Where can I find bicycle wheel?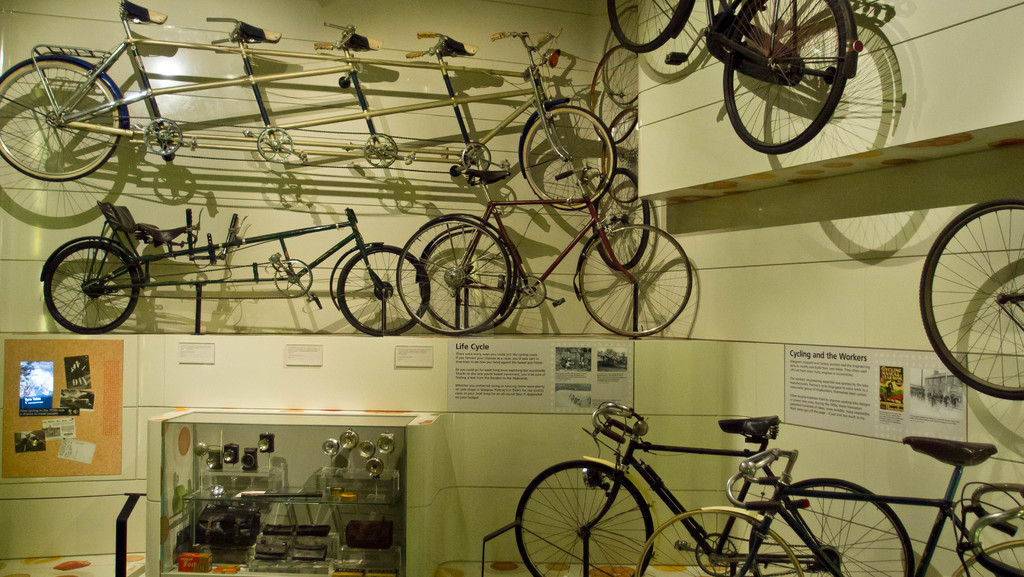
You can find it at box(0, 58, 125, 181).
